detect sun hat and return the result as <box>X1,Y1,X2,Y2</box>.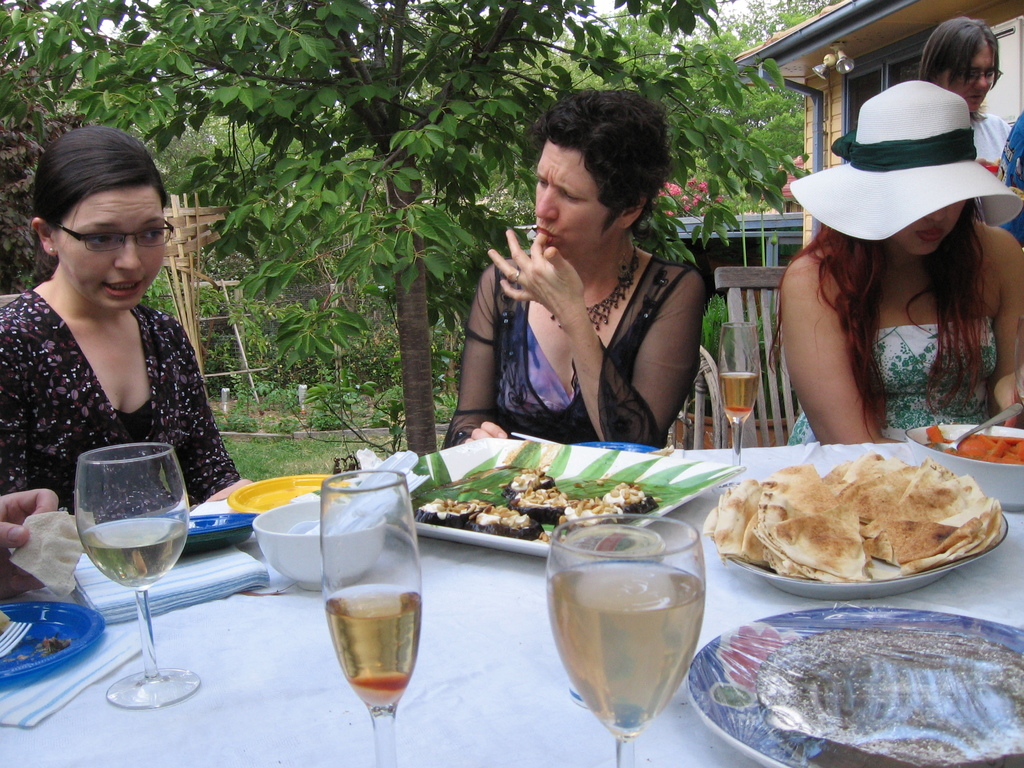
<box>784,76,1023,241</box>.
